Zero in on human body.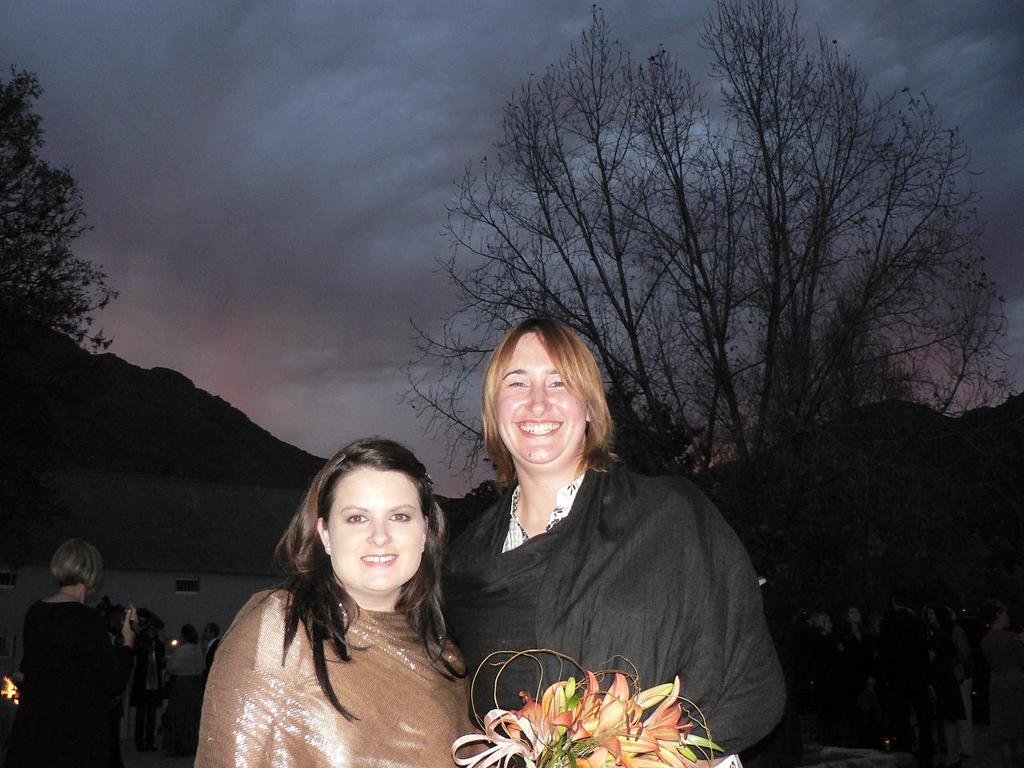
Zeroed in: {"x1": 21, "y1": 590, "x2": 137, "y2": 767}.
